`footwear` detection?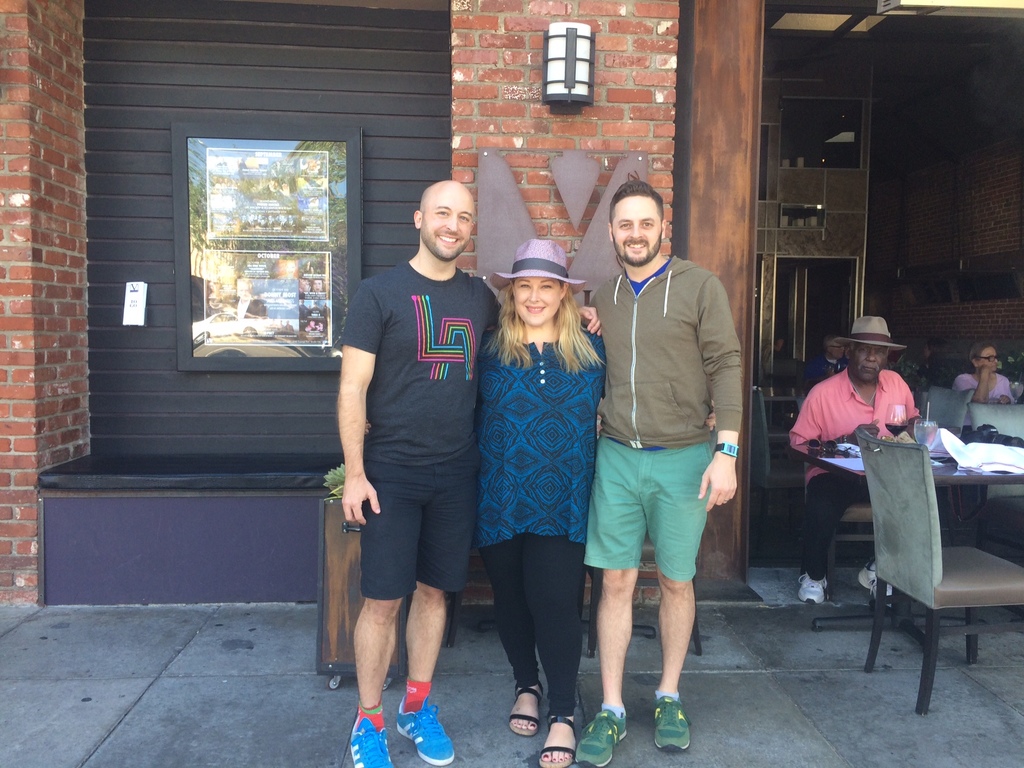
<region>792, 574, 838, 605</region>
